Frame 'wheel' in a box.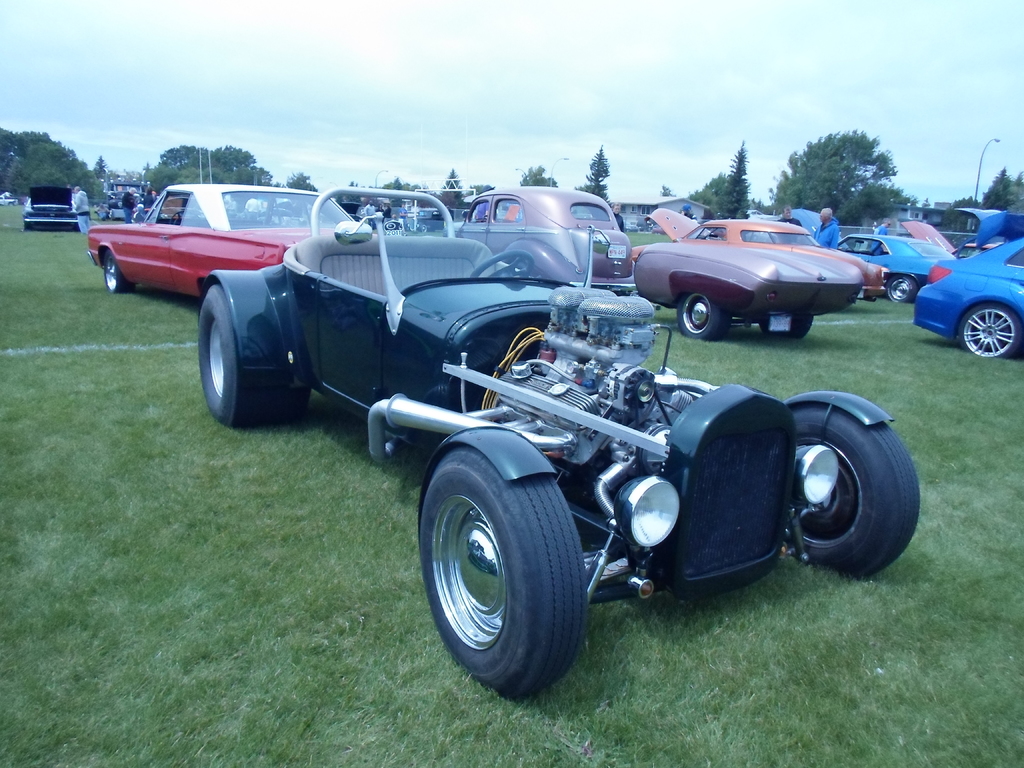
detection(675, 292, 730, 338).
